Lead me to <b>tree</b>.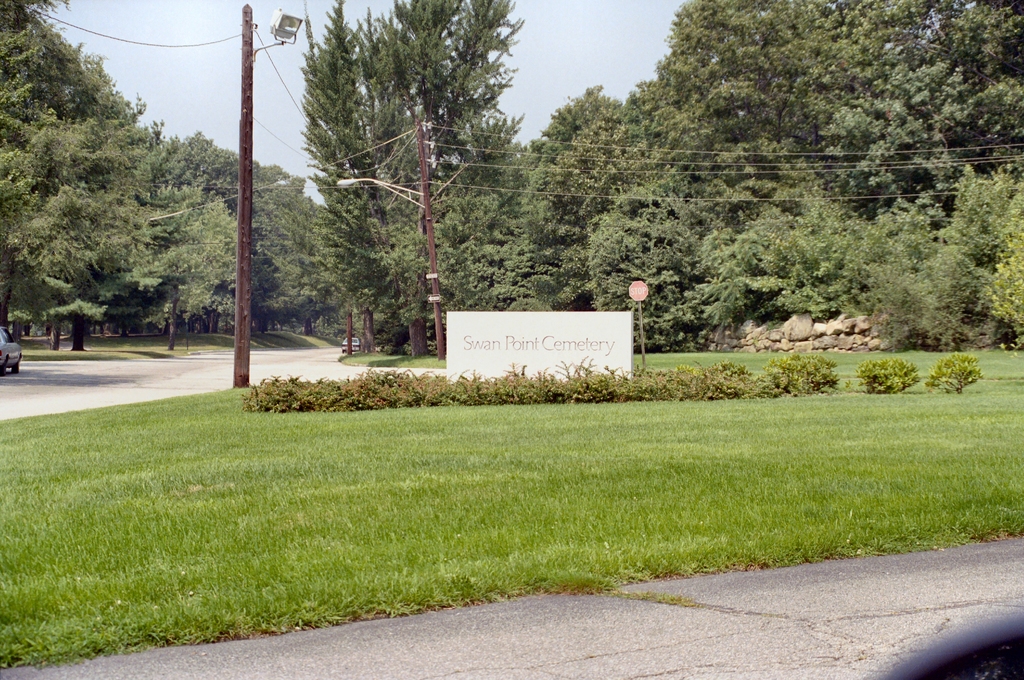
Lead to 943:165:1023:263.
